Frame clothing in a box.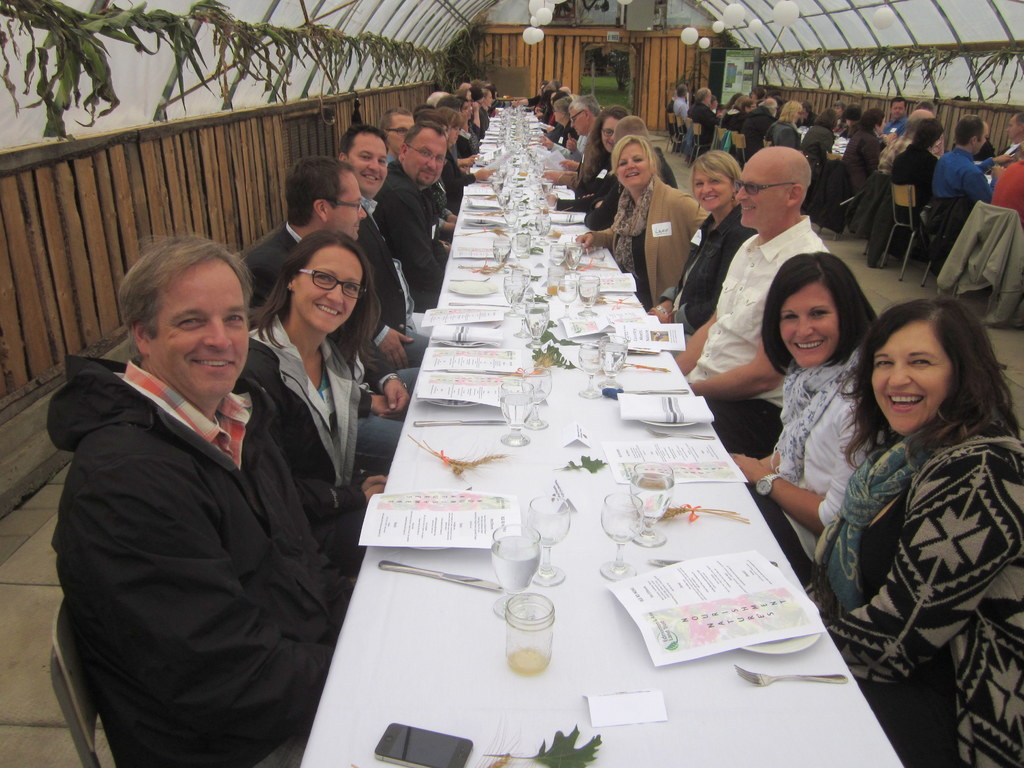
bbox=(928, 144, 990, 198).
